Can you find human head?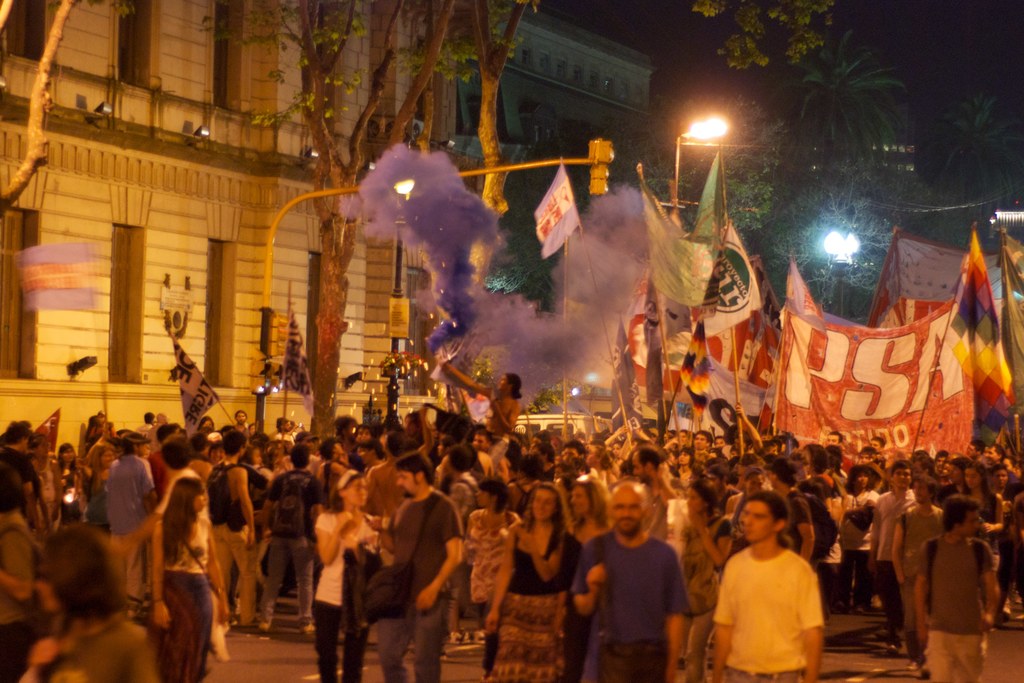
Yes, bounding box: left=393, top=455, right=431, bottom=497.
